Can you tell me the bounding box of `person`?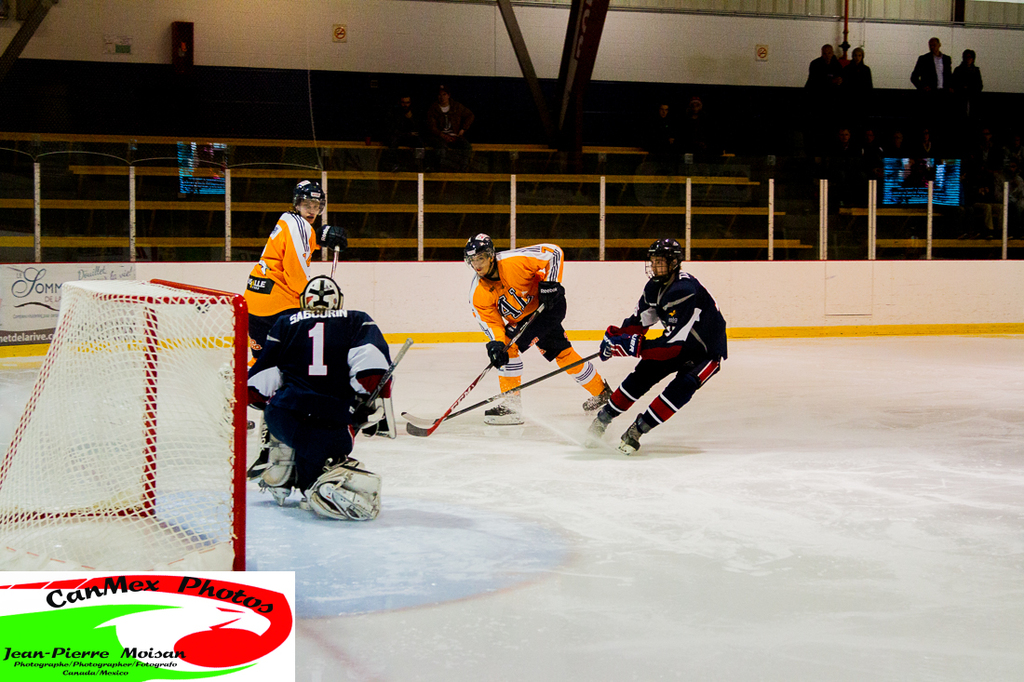
<region>597, 237, 717, 468</region>.
